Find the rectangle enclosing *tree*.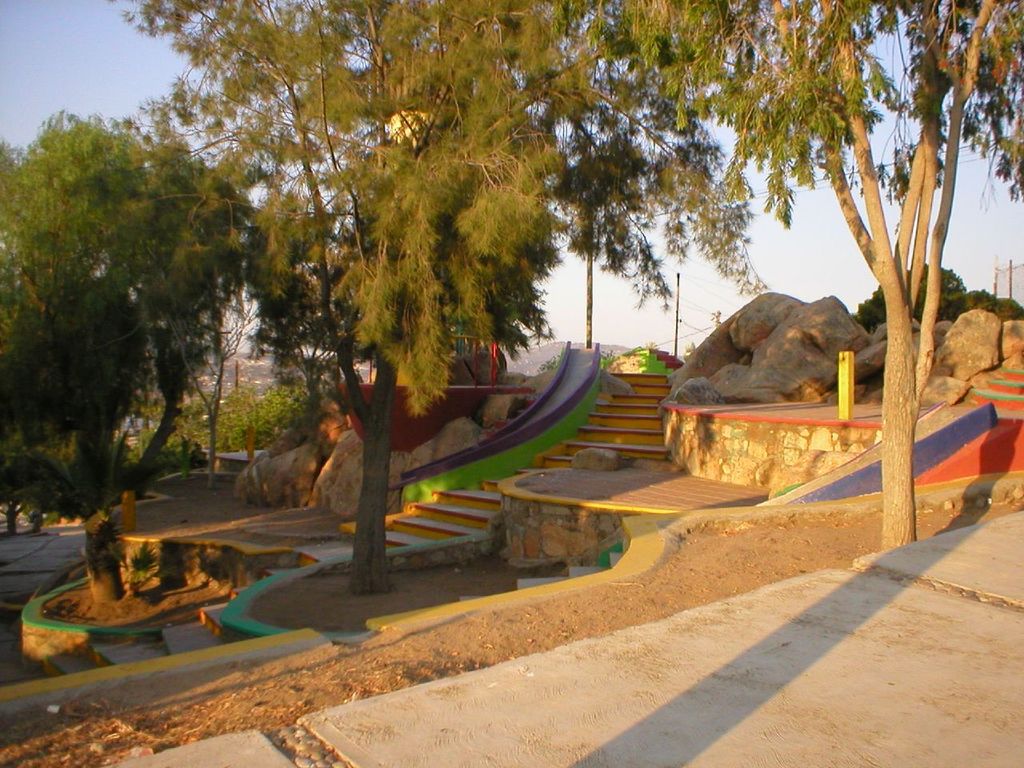
bbox=[0, 102, 178, 527].
